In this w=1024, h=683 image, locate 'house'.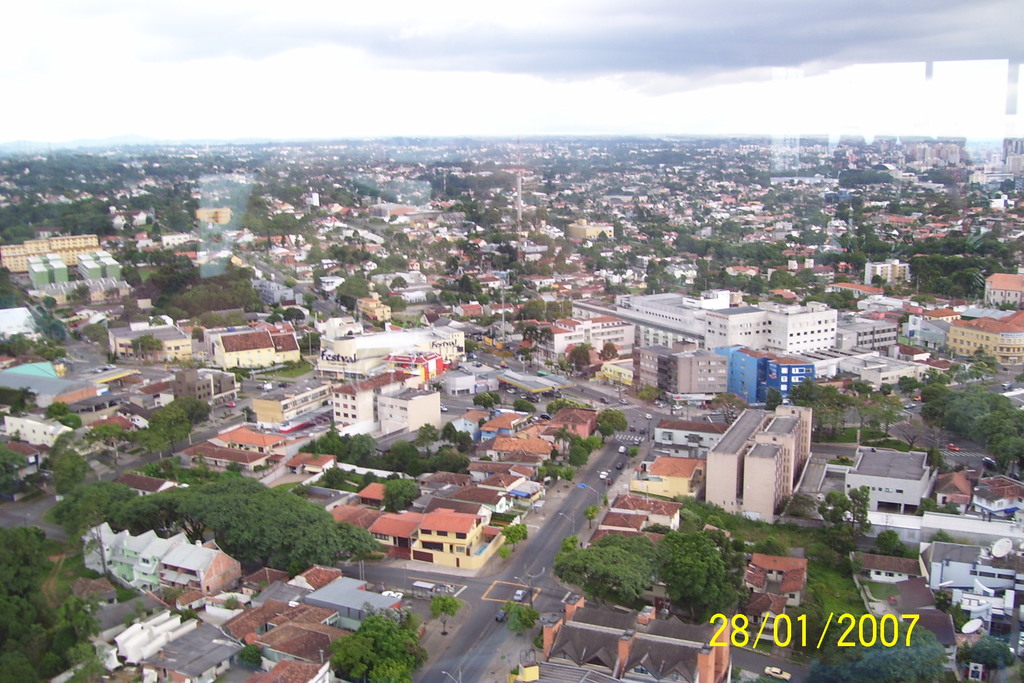
Bounding box: [627, 453, 696, 503].
